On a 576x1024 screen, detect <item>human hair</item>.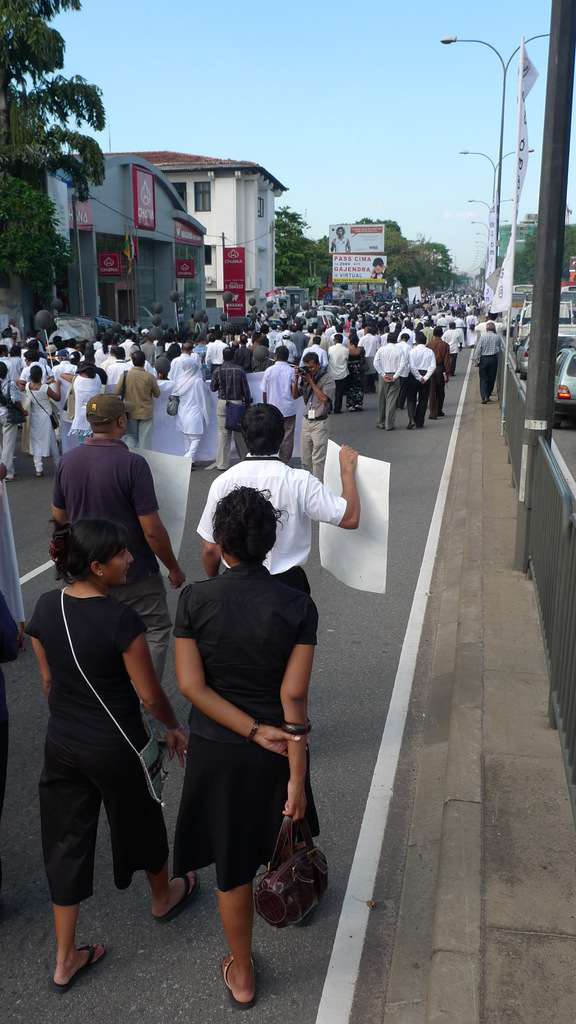
<region>29, 364, 42, 383</region>.
